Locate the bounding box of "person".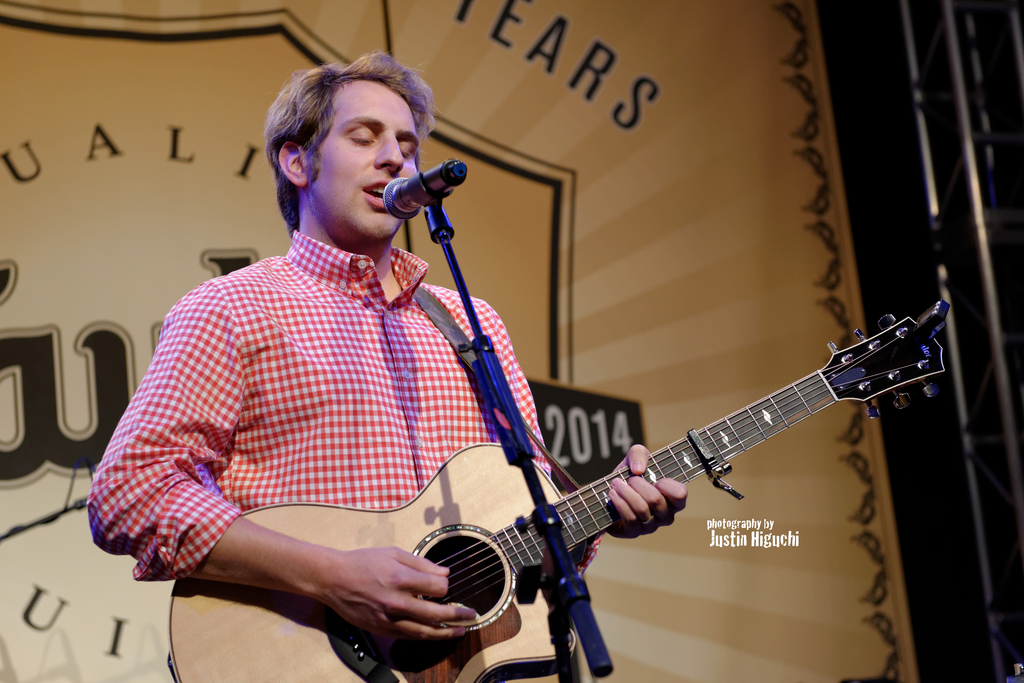
Bounding box: bbox=(84, 51, 691, 682).
